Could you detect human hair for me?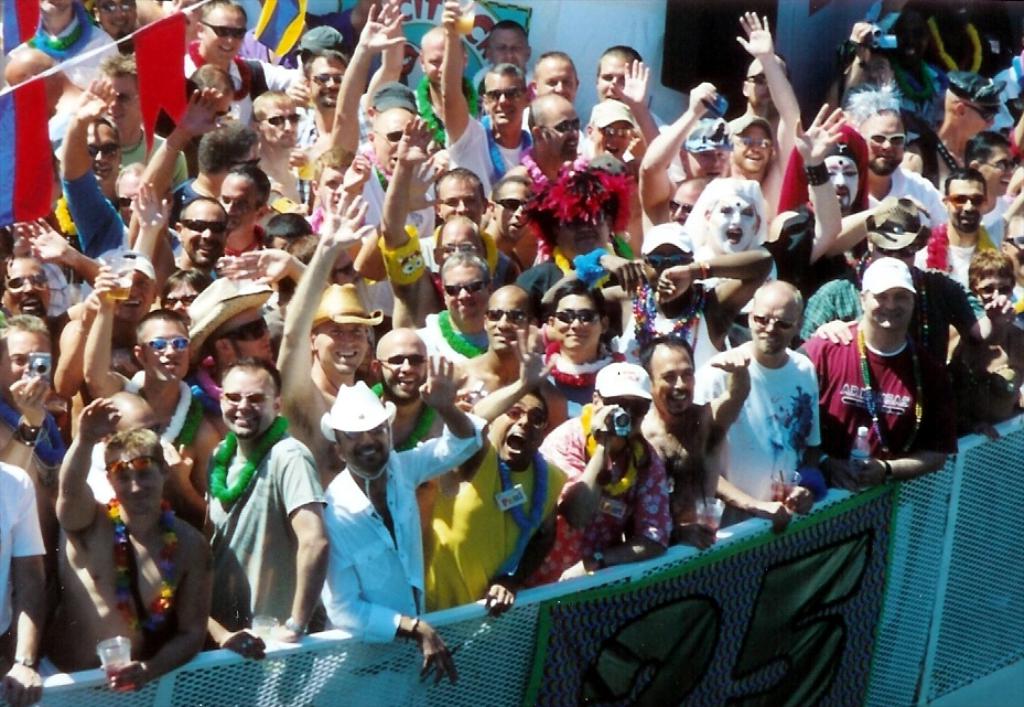
Detection result: crop(545, 280, 606, 319).
